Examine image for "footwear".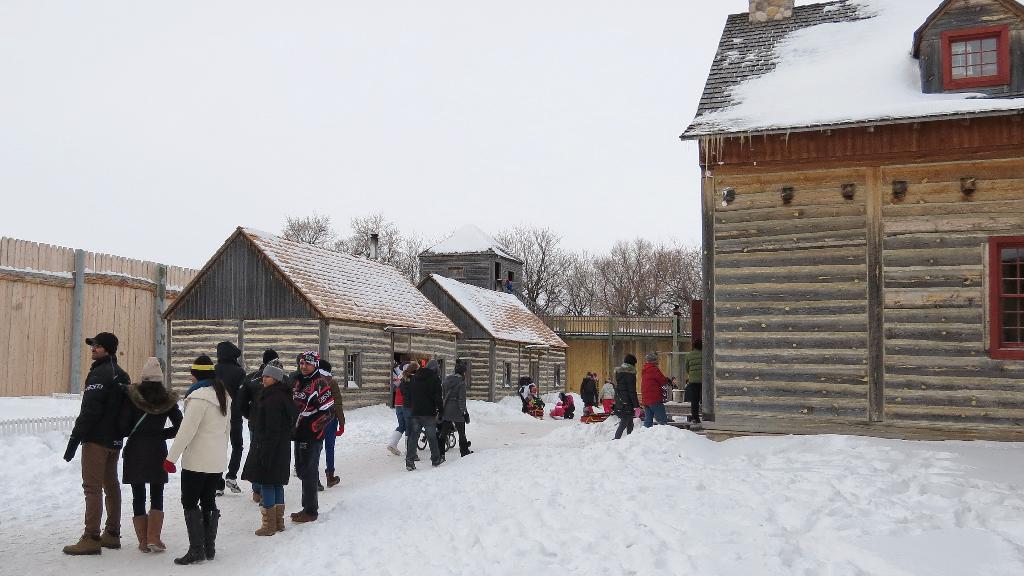
Examination result: region(386, 445, 401, 455).
